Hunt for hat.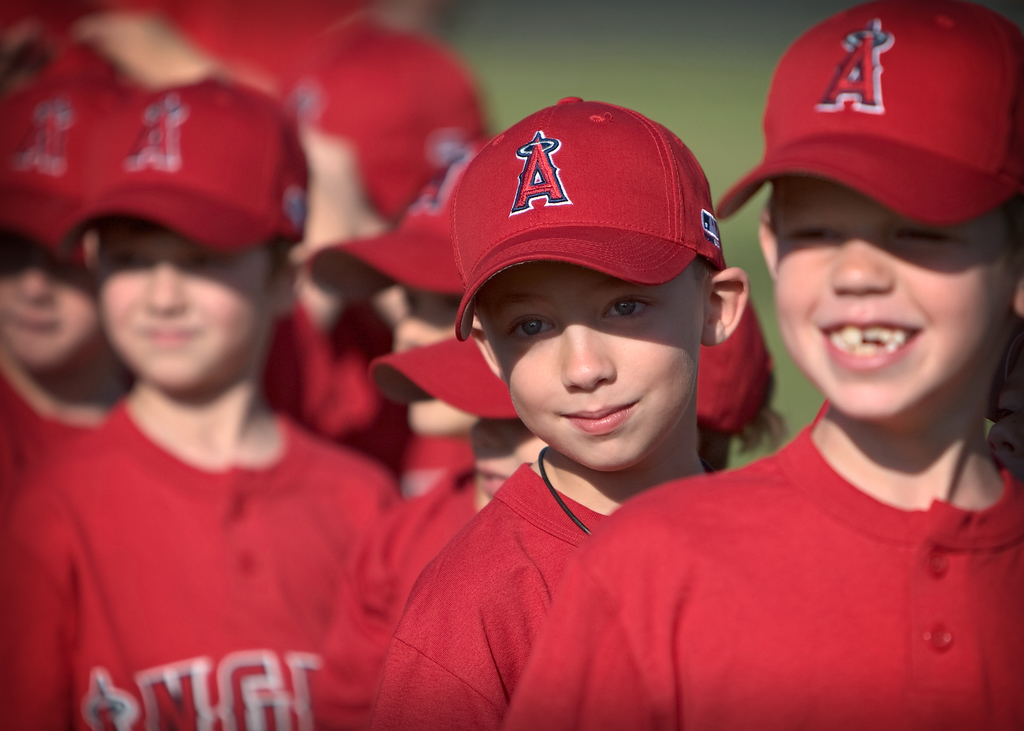
Hunted down at locate(454, 97, 723, 341).
